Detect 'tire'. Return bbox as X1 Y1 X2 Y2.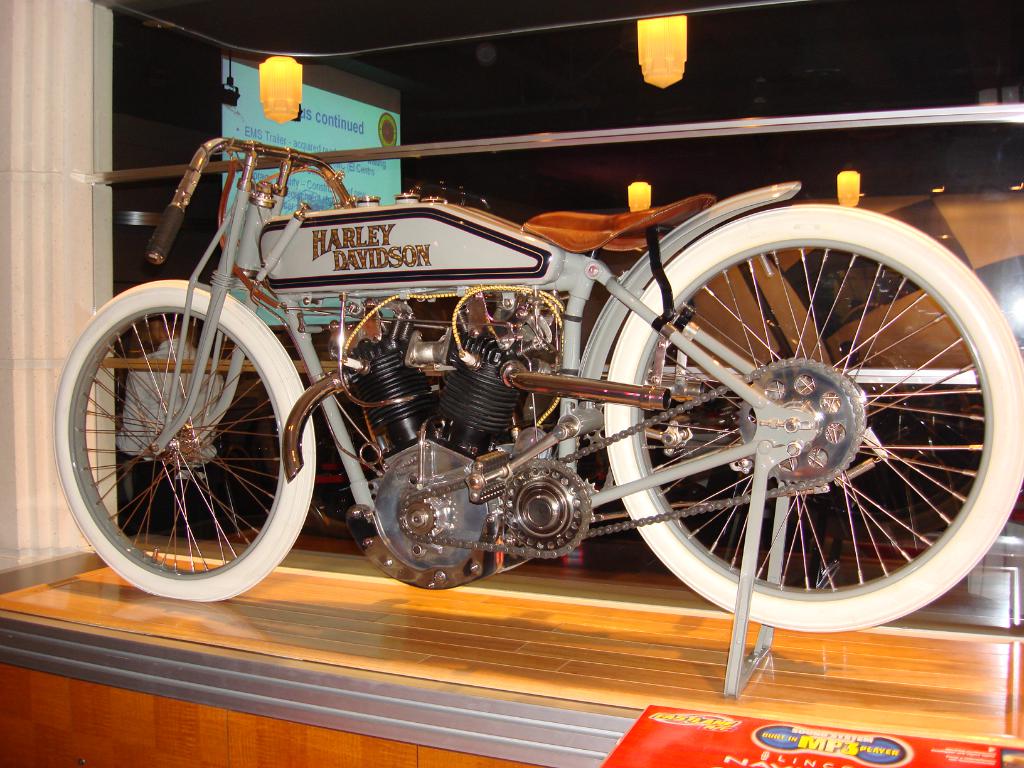
603 202 1023 630.
